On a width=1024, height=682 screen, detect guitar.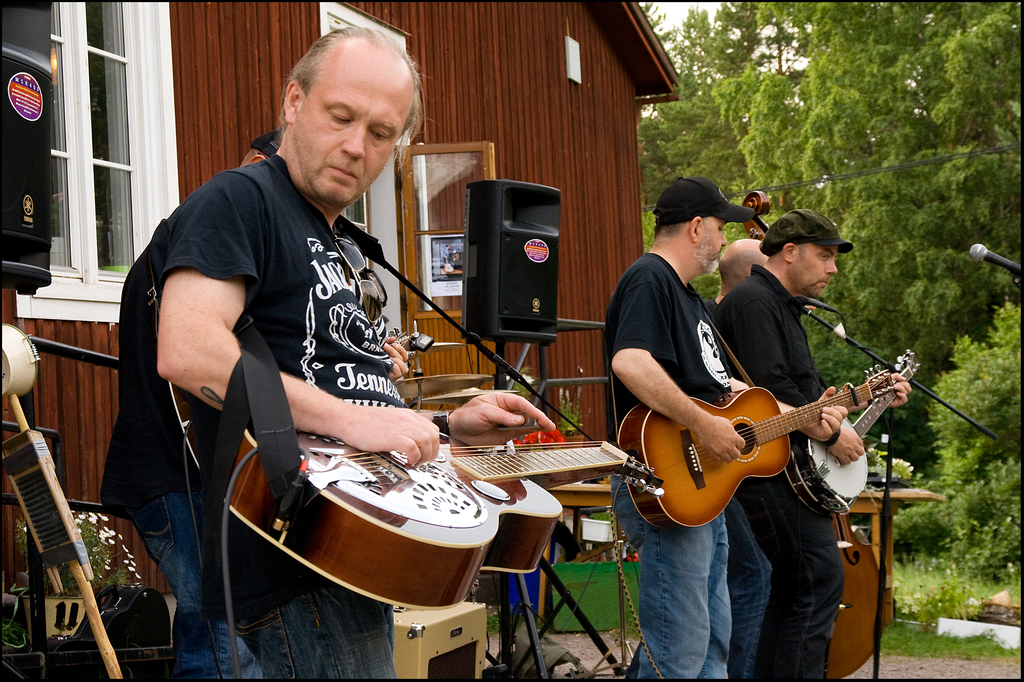
780, 345, 925, 517.
